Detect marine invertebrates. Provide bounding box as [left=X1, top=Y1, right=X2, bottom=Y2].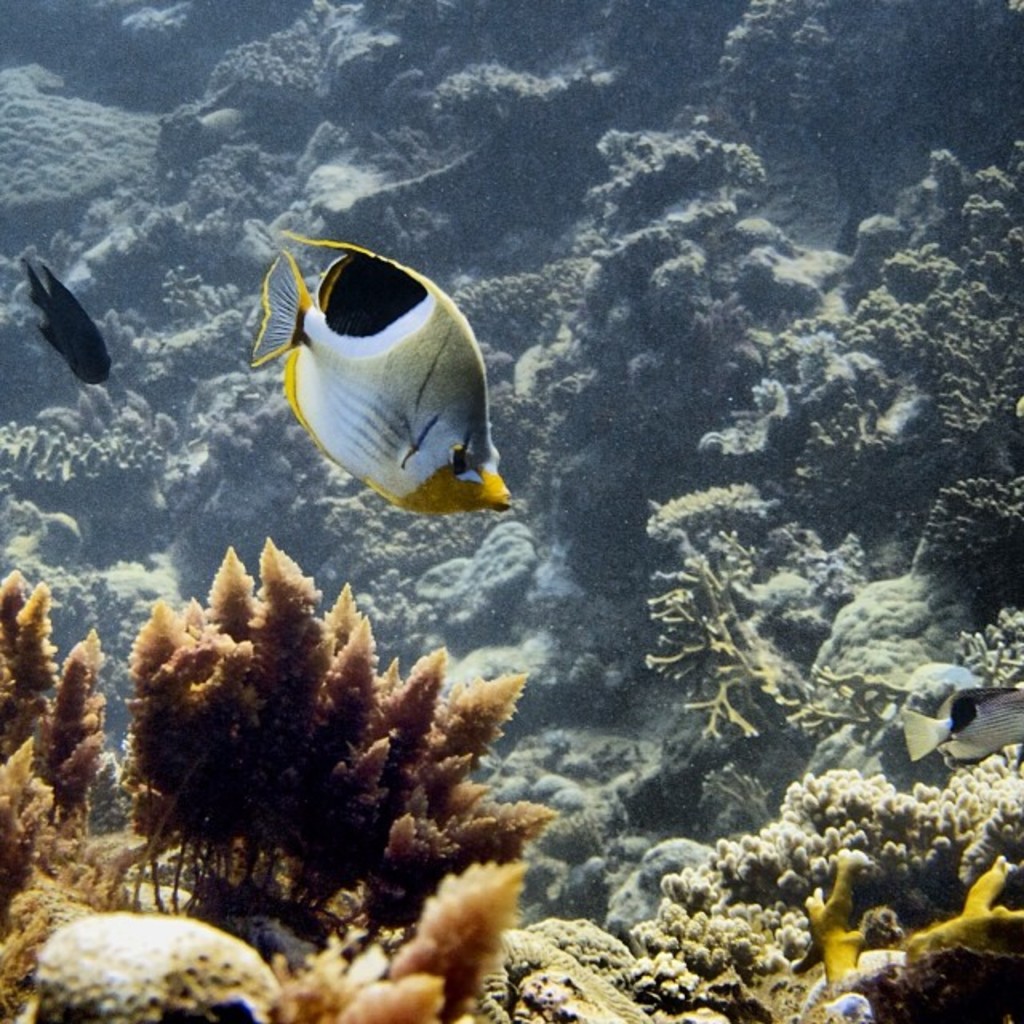
[left=0, top=533, right=590, bottom=1022].
